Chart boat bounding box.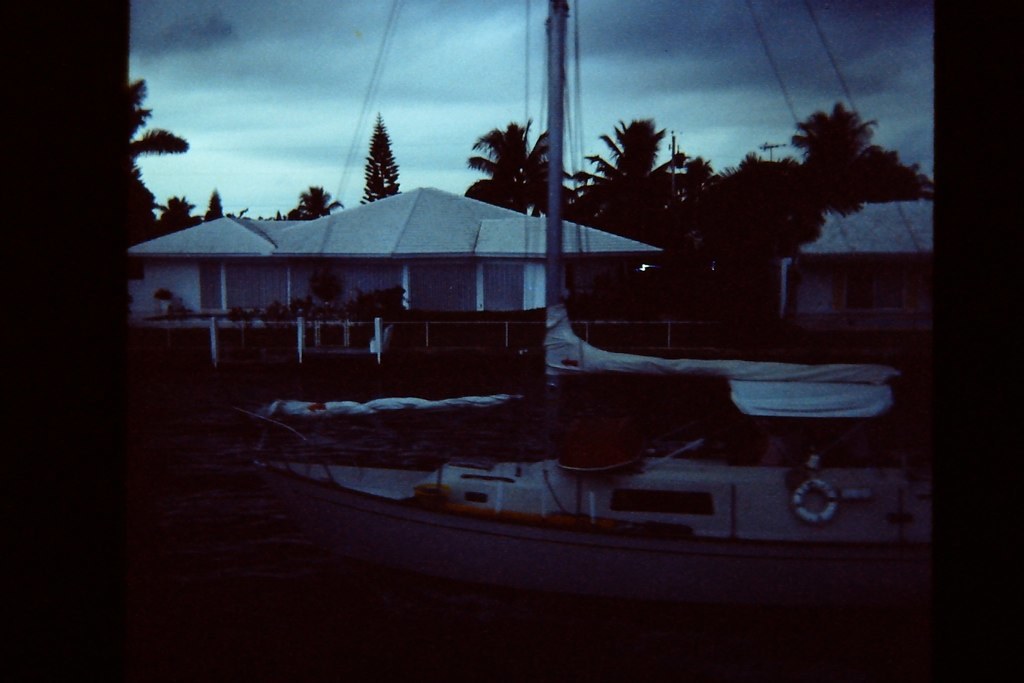
Charted: x1=222, y1=0, x2=939, y2=604.
